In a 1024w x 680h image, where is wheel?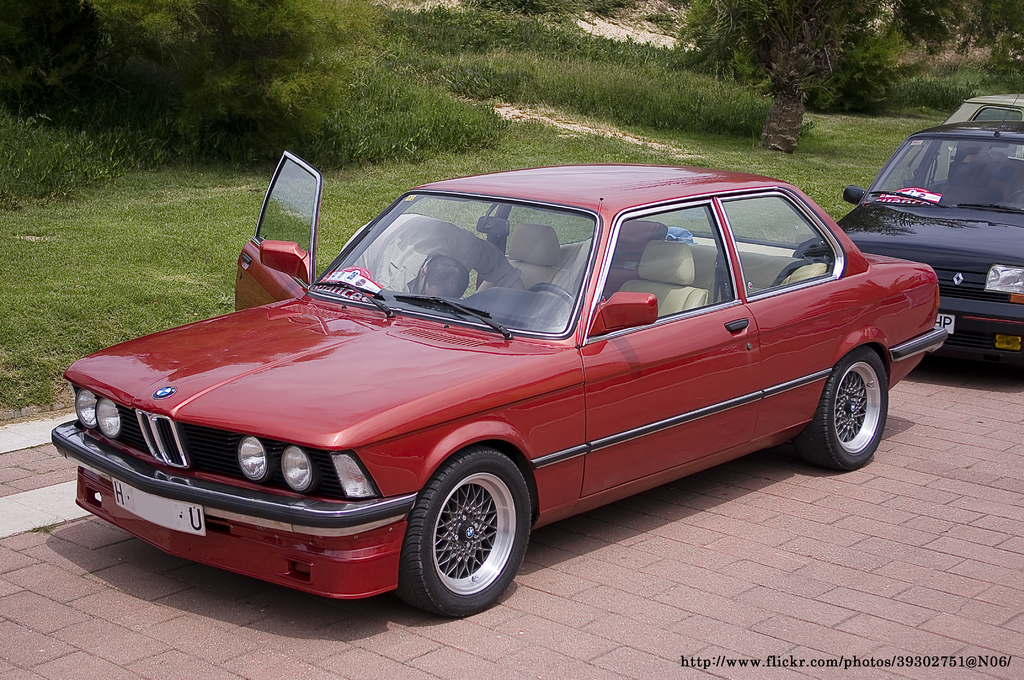
x1=528 y1=283 x2=578 y2=311.
